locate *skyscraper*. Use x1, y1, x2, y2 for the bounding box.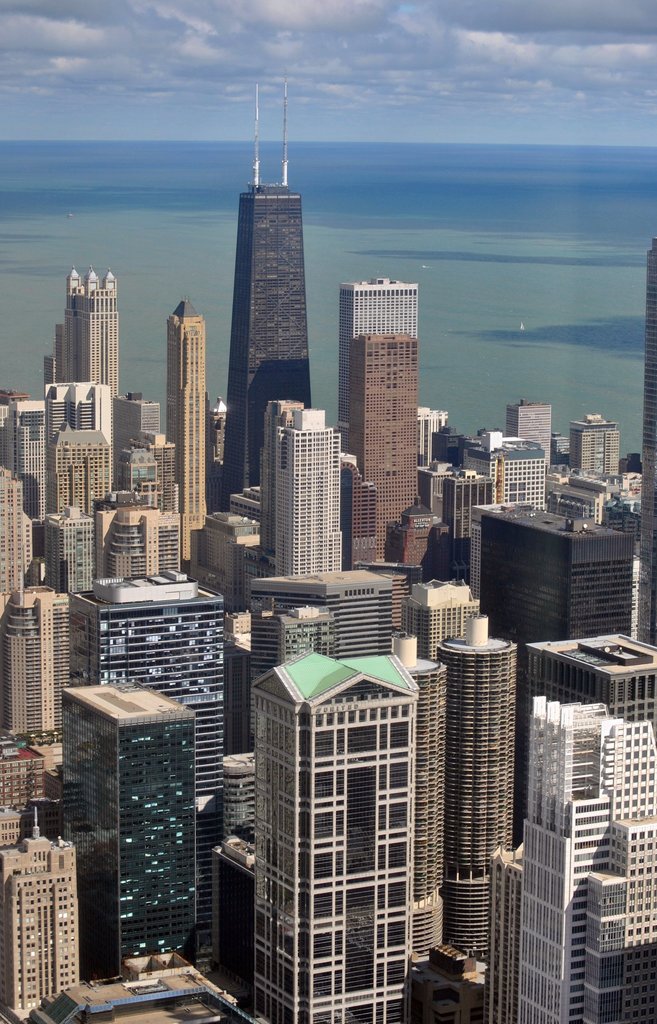
261, 395, 300, 547.
